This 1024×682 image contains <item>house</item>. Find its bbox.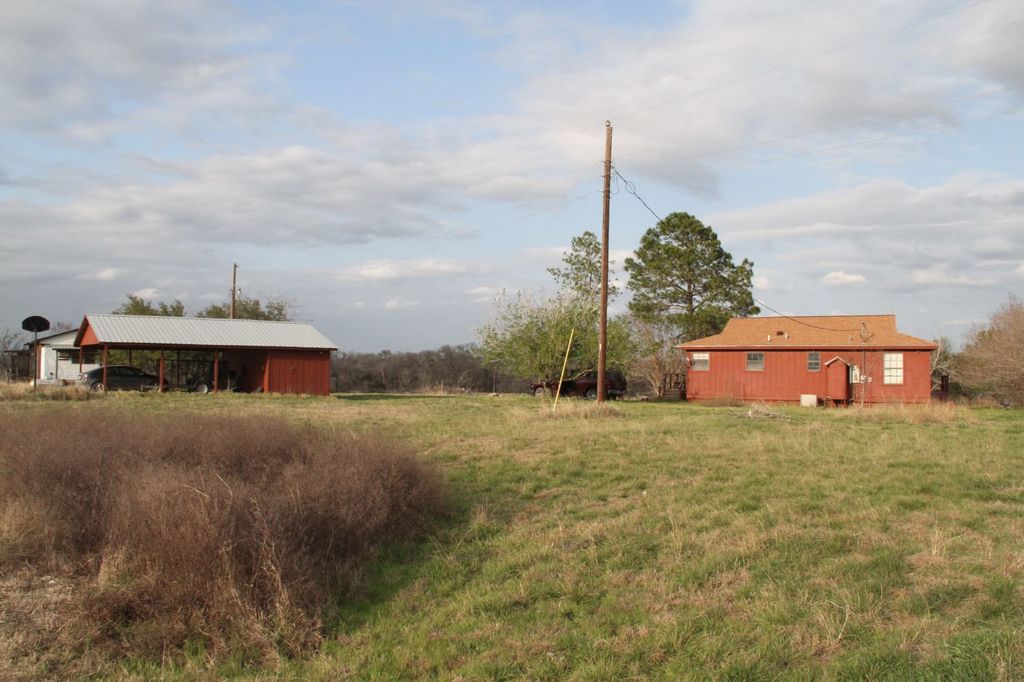
bbox=[72, 315, 340, 401].
